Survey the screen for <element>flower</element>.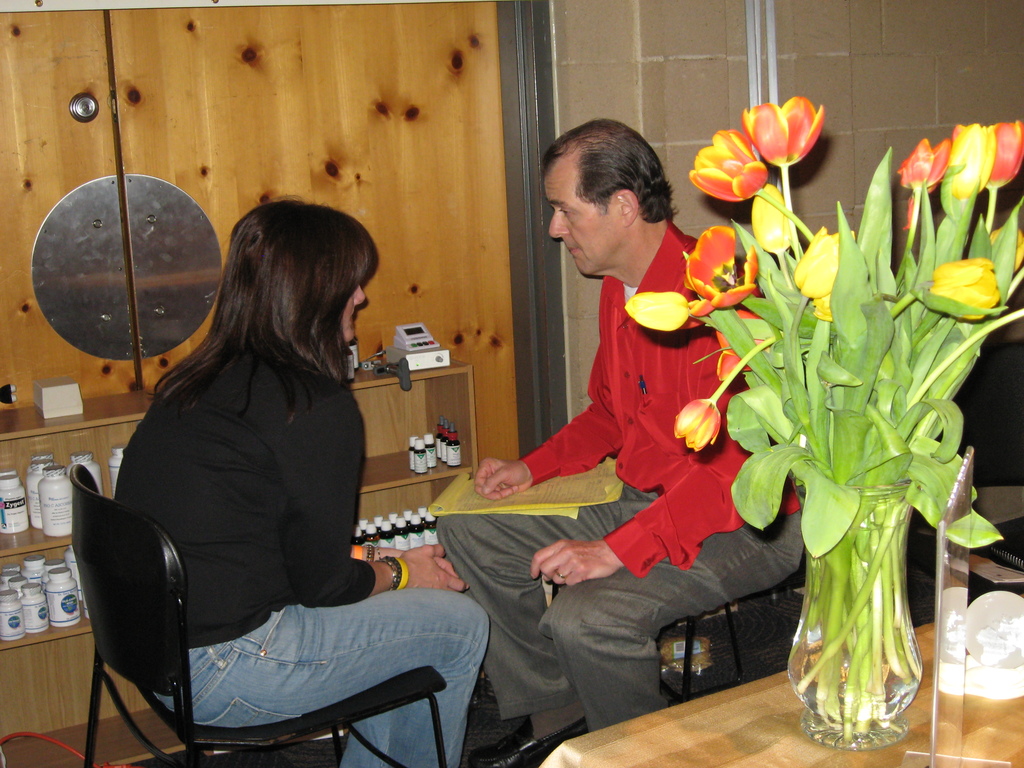
Survey found: left=715, top=309, right=776, bottom=385.
